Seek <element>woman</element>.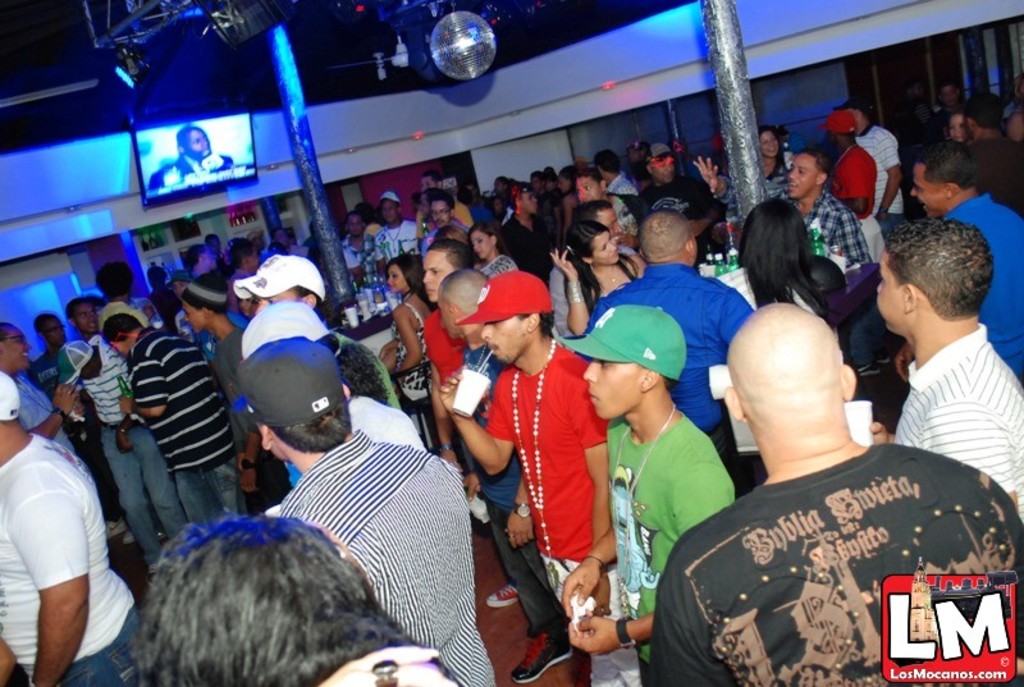
(x1=727, y1=194, x2=841, y2=354).
